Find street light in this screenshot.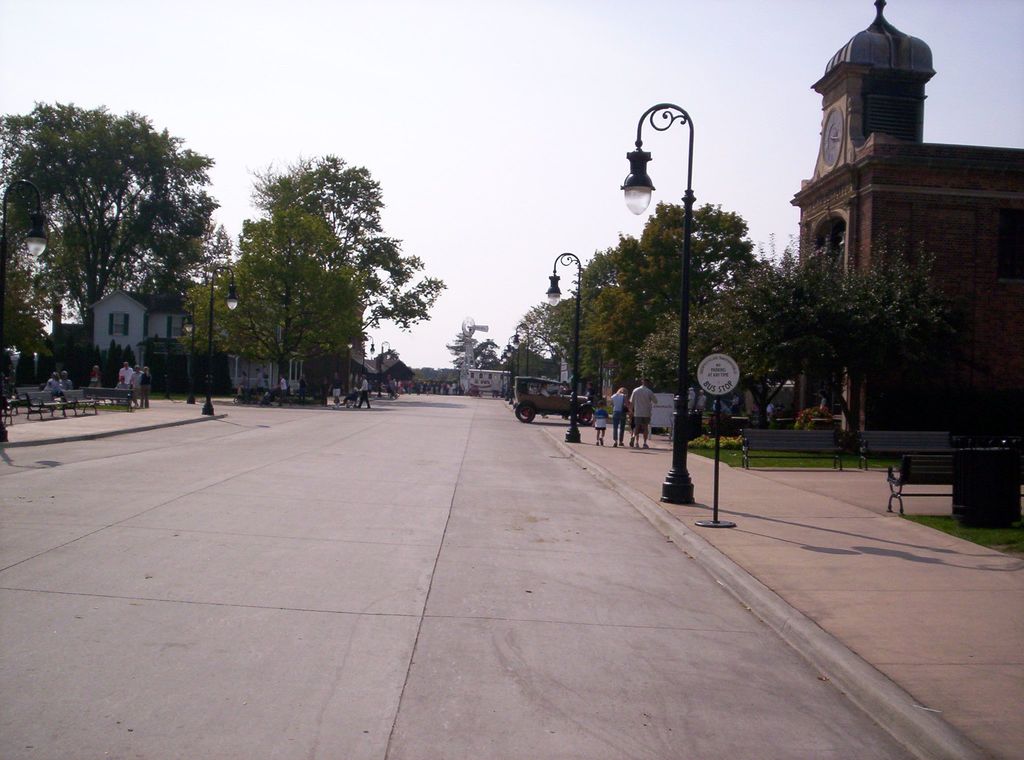
The bounding box for street light is crop(542, 249, 585, 443).
